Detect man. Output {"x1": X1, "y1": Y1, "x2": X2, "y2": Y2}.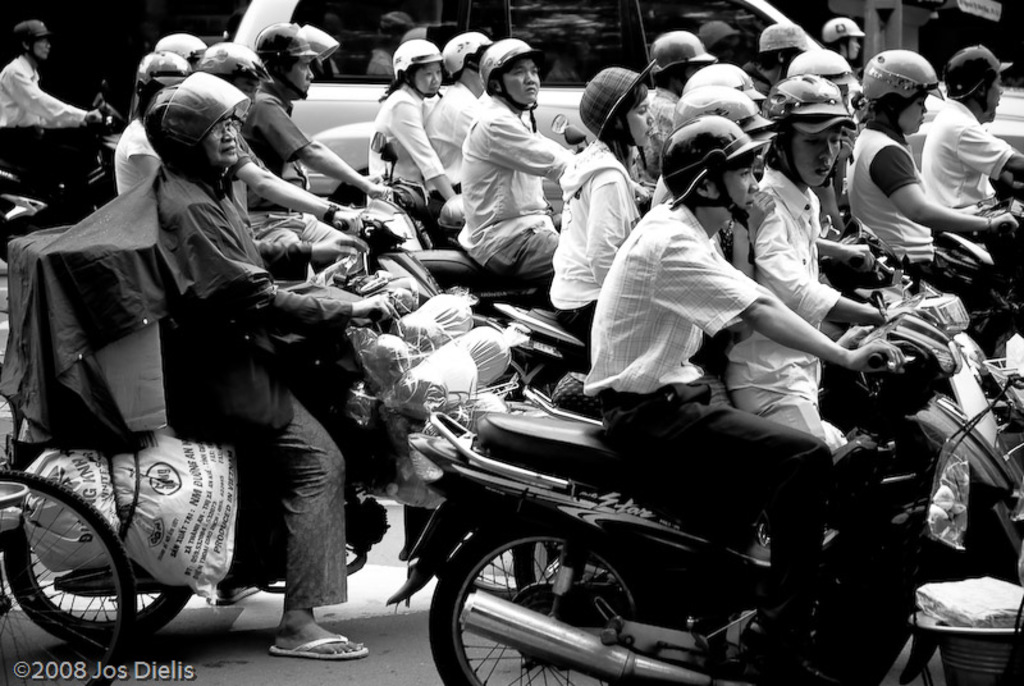
{"x1": 449, "y1": 45, "x2": 571, "y2": 294}.
